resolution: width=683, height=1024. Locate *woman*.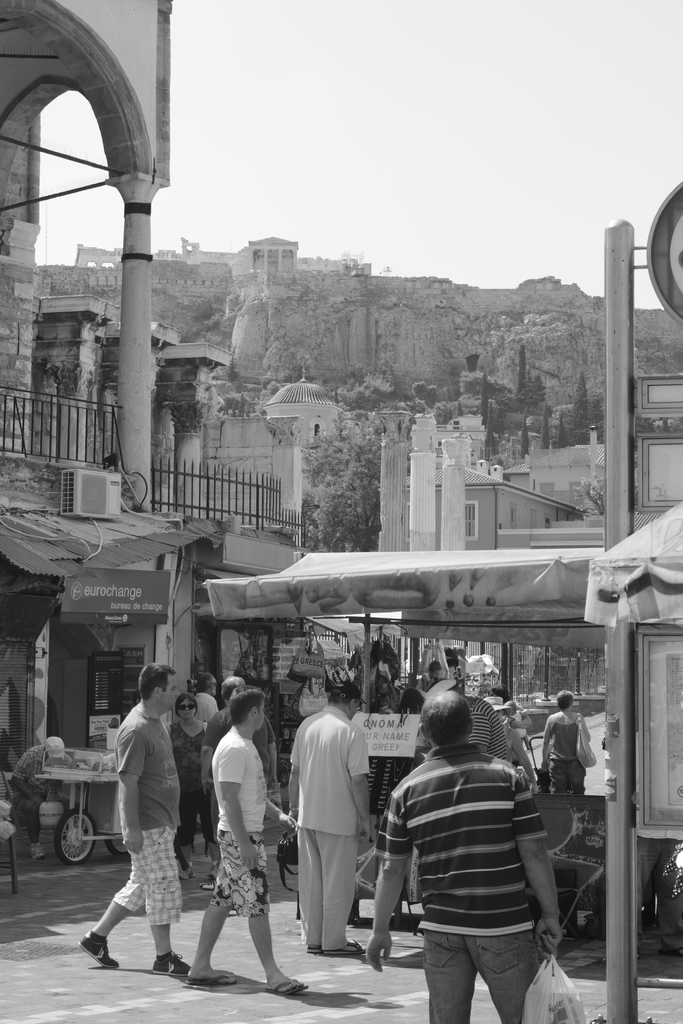
x1=163 y1=693 x2=205 y2=884.
